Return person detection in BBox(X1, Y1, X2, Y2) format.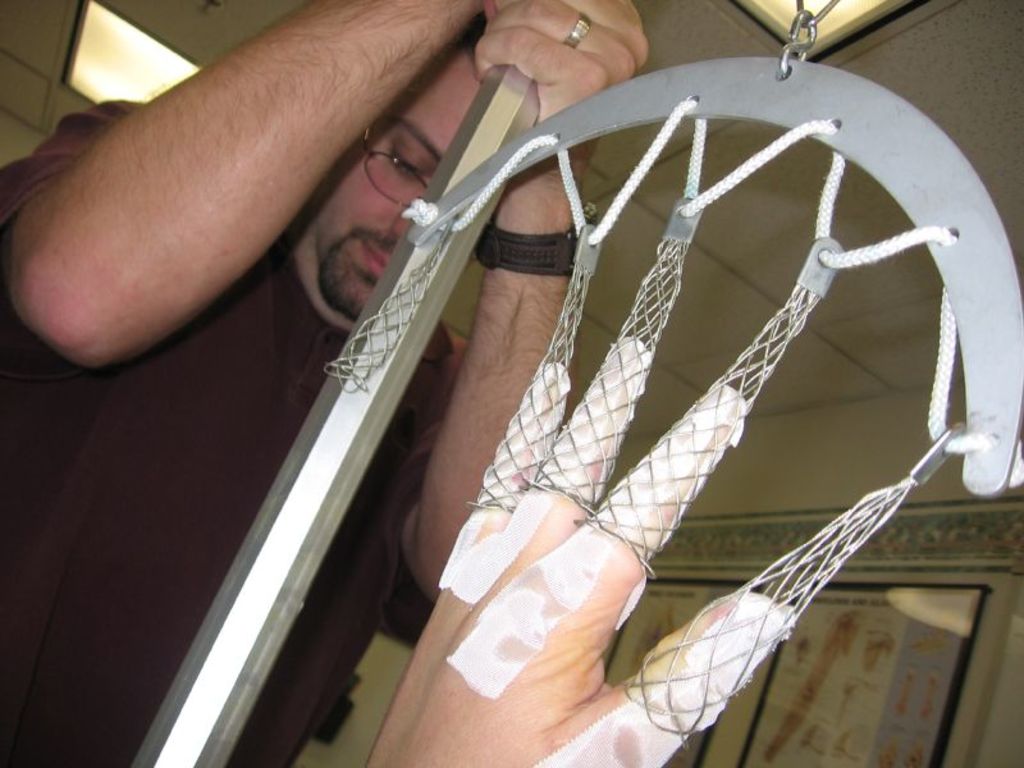
BBox(0, 0, 650, 767).
